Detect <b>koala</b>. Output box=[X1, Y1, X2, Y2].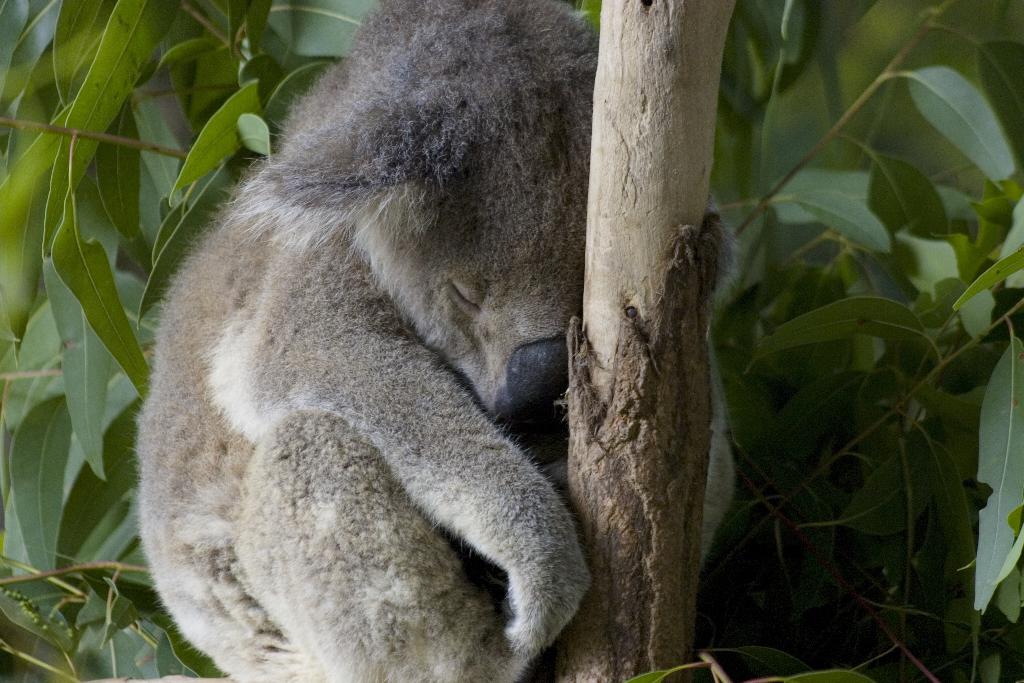
box=[129, 0, 746, 682].
